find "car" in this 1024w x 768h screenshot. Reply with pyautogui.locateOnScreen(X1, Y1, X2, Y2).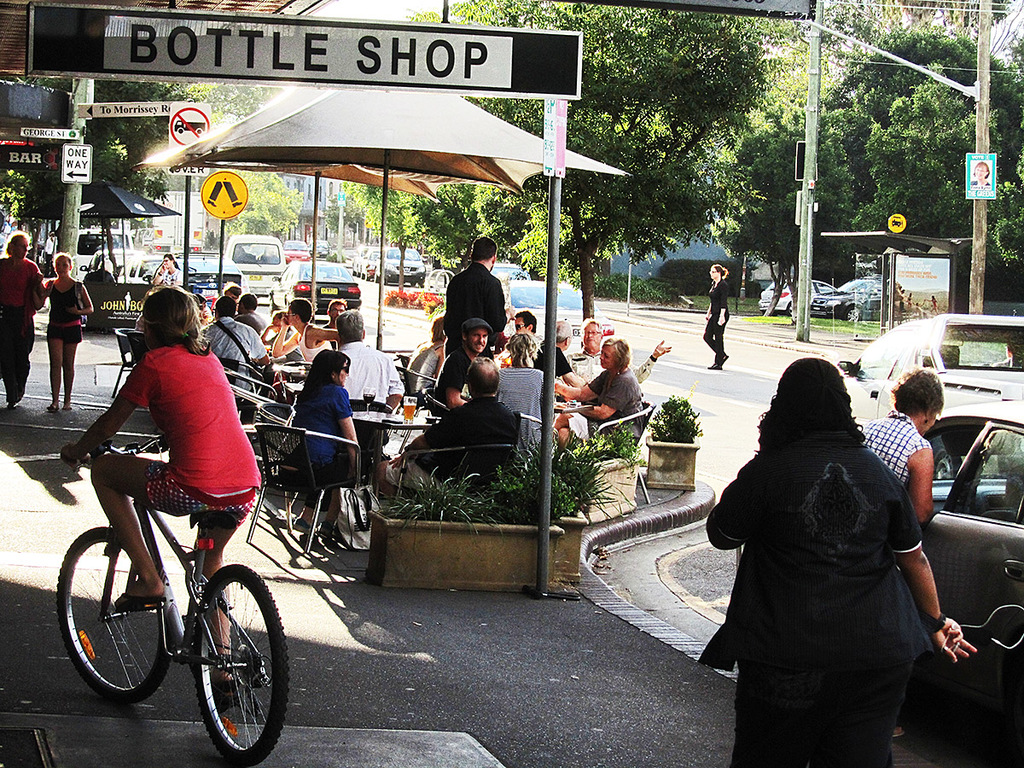
pyautogui.locateOnScreen(758, 281, 795, 315).
